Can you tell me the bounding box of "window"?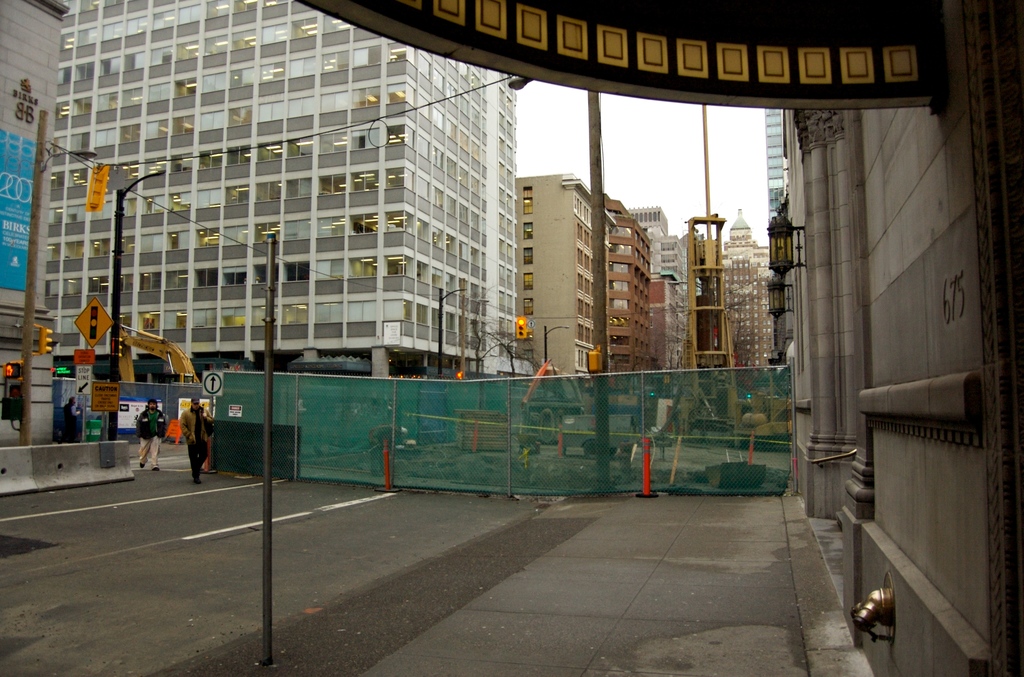
box(328, 91, 356, 112).
